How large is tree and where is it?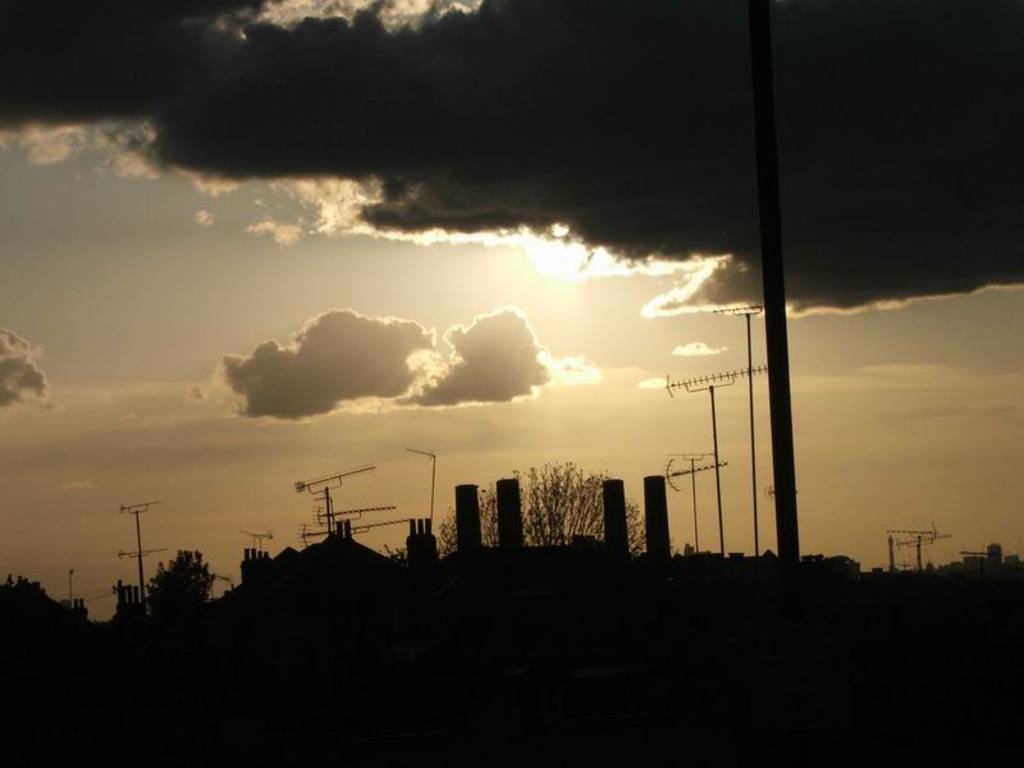
Bounding box: (left=620, top=502, right=635, bottom=554).
